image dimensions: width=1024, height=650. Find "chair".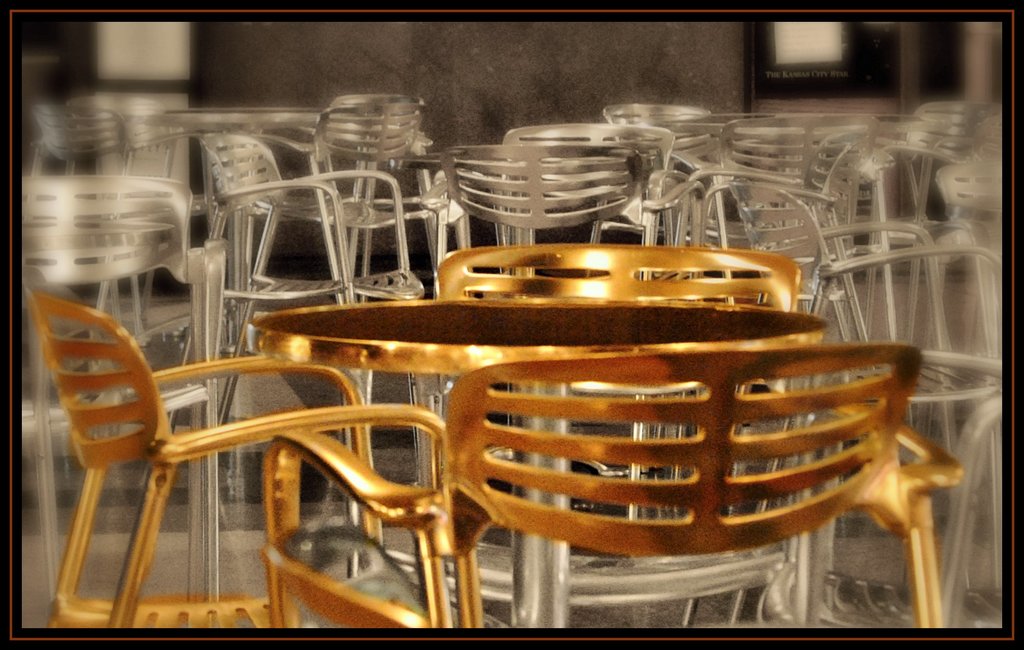
431,240,799,634.
